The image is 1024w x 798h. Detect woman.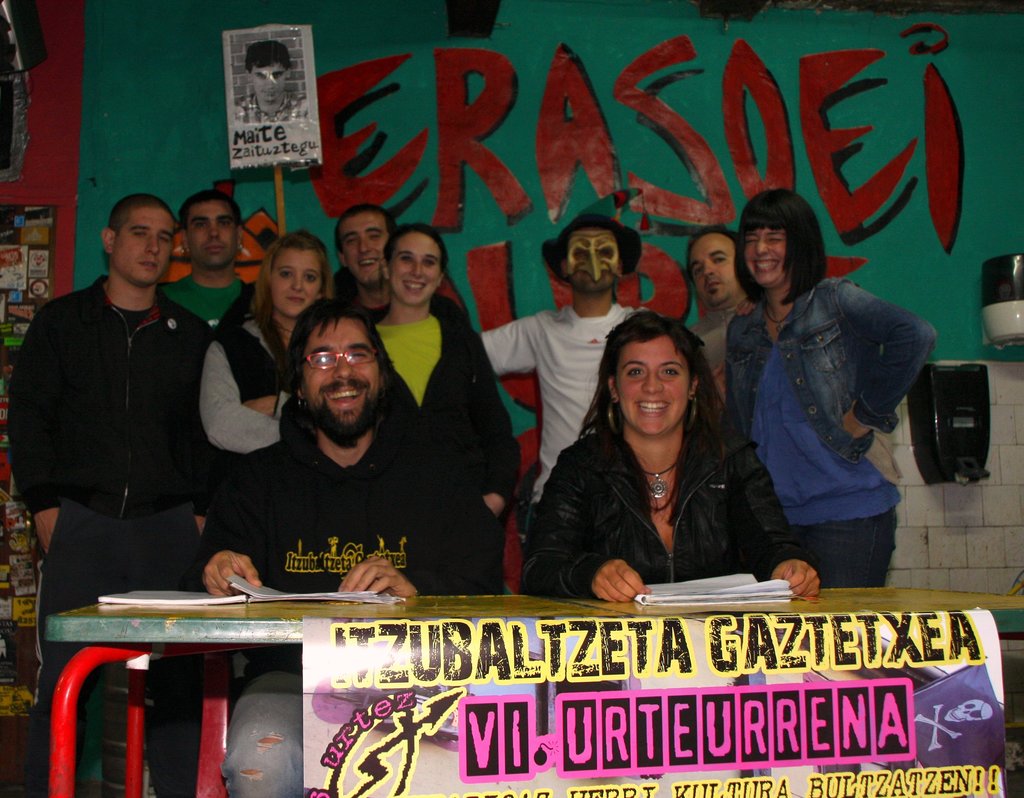
Detection: x1=523 y1=308 x2=822 y2=607.
